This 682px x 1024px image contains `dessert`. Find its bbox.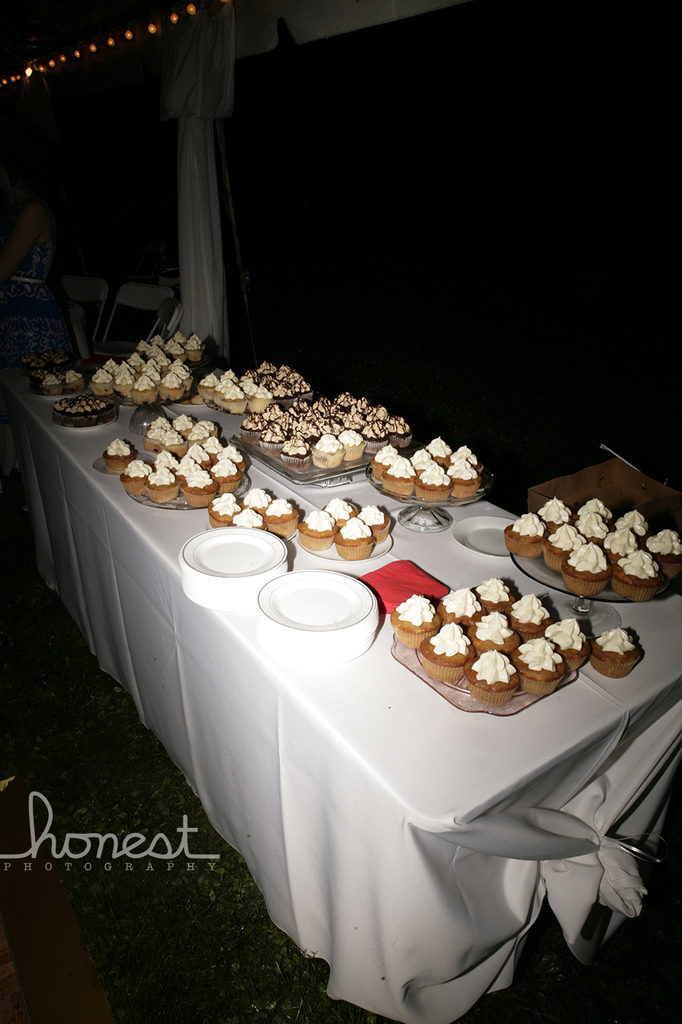
[104,410,244,505].
